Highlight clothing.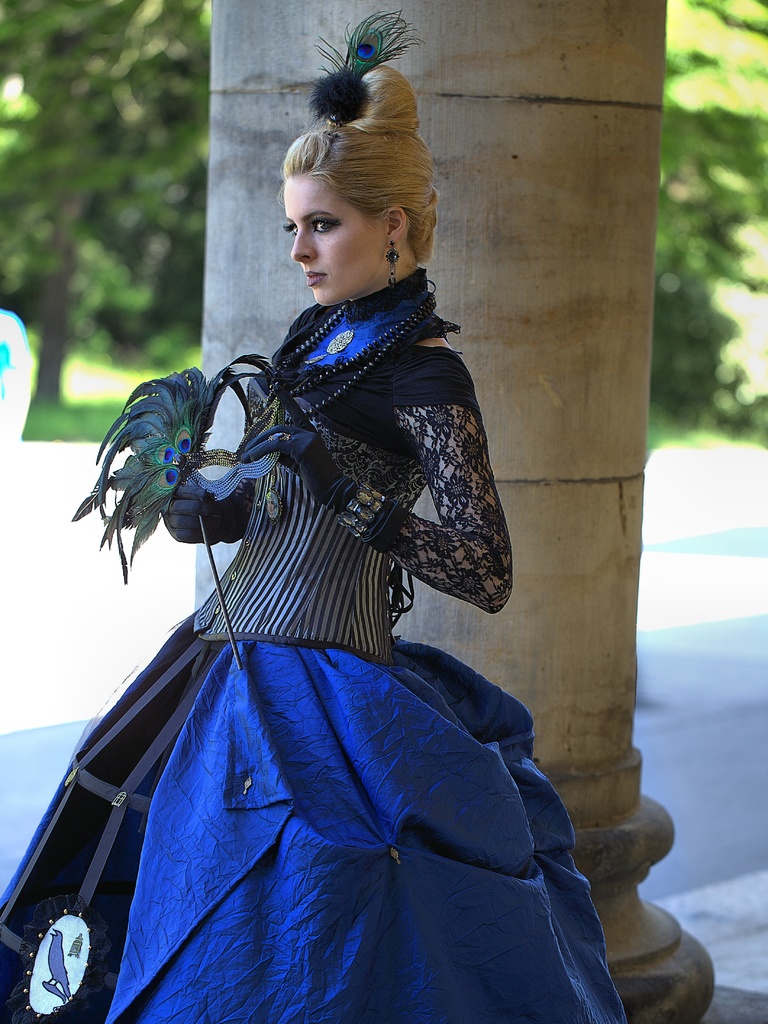
Highlighted region: Rect(70, 280, 600, 941).
